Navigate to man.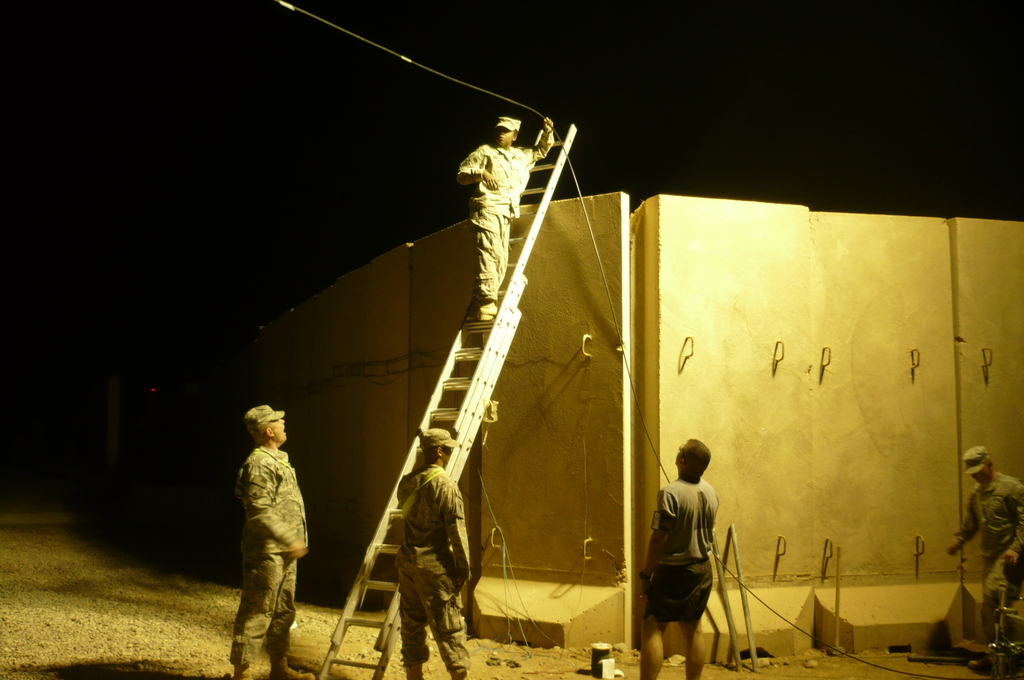
Navigation target: l=220, t=398, r=317, b=668.
